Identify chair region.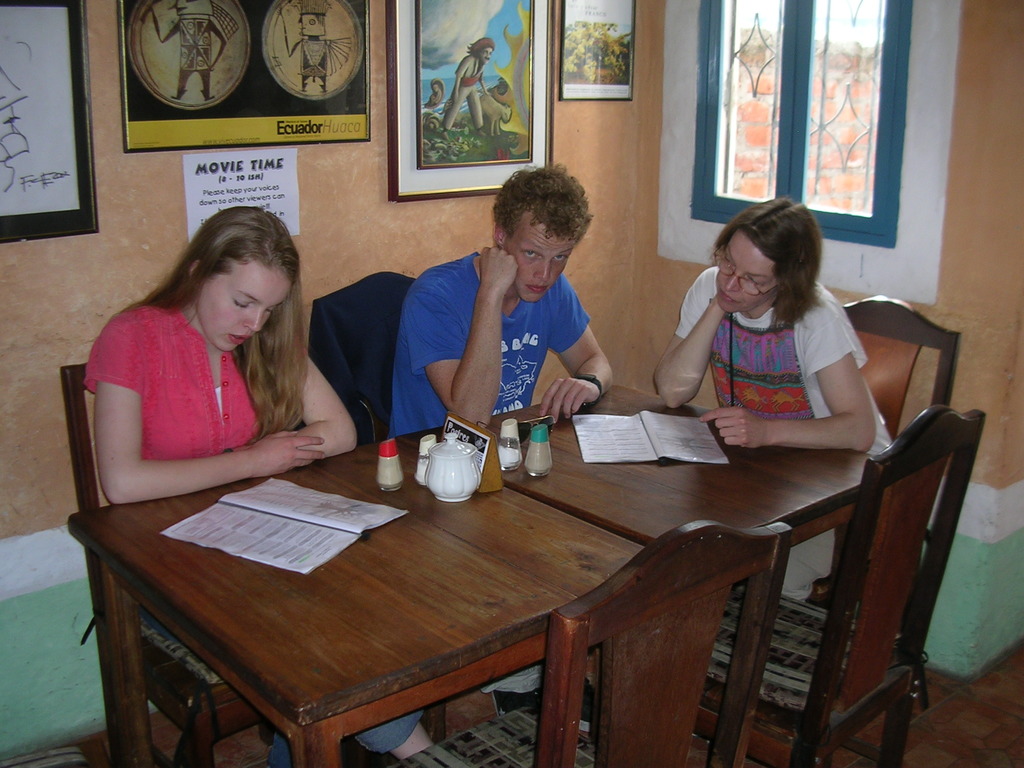
Region: 844, 303, 956, 487.
